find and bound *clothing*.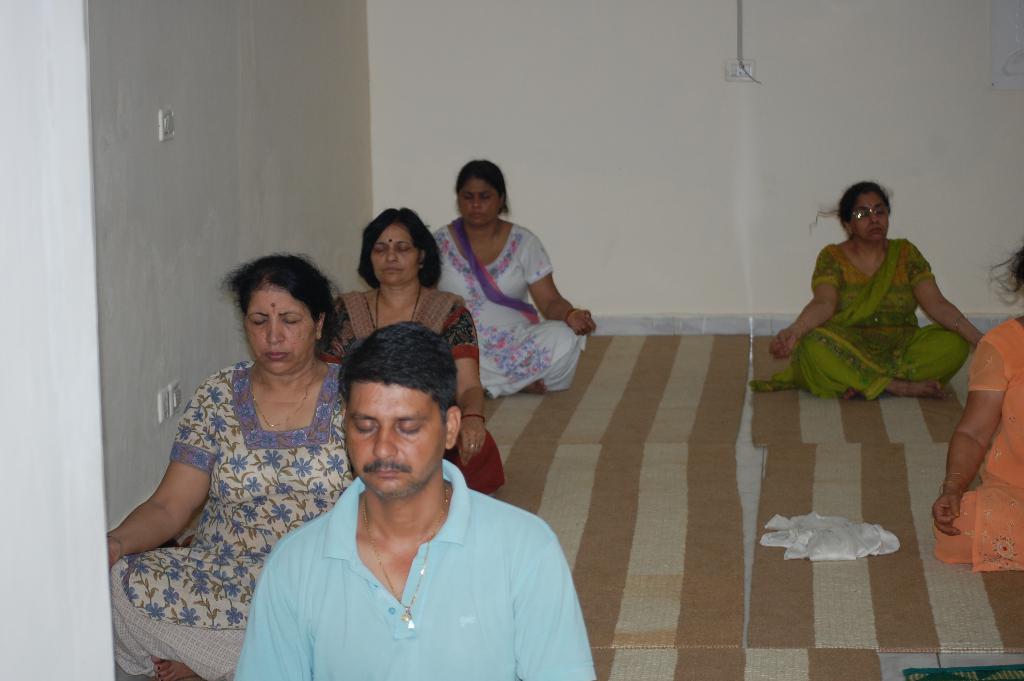
Bound: pyautogui.locateOnScreen(207, 409, 558, 658).
